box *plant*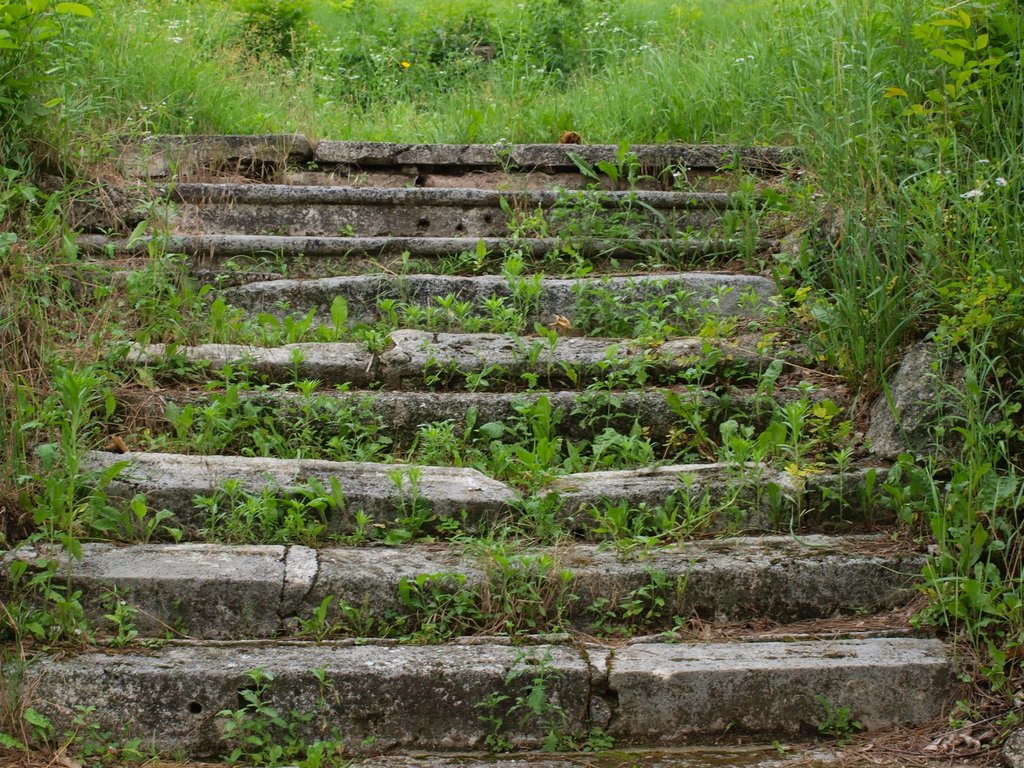
bbox=(493, 266, 550, 335)
